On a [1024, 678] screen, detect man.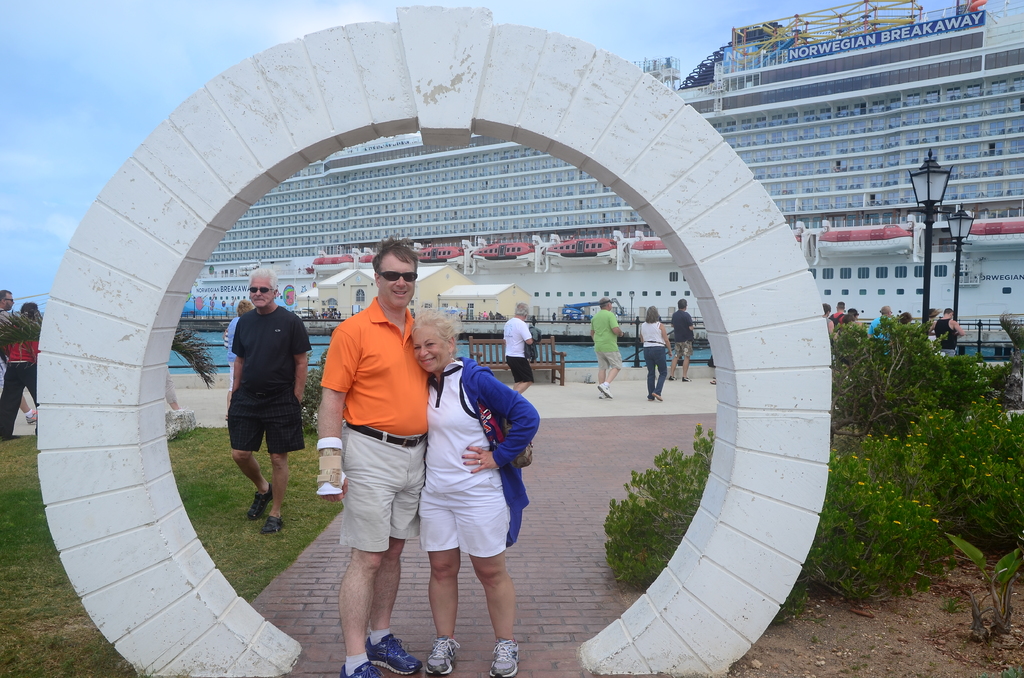
locate(165, 366, 179, 412).
